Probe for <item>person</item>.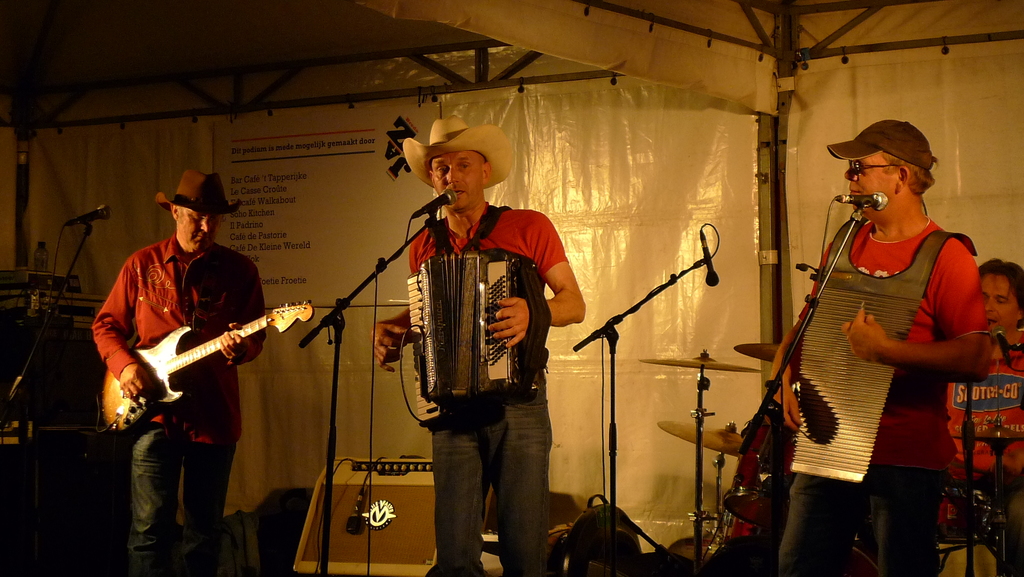
Probe result: detection(369, 115, 588, 576).
